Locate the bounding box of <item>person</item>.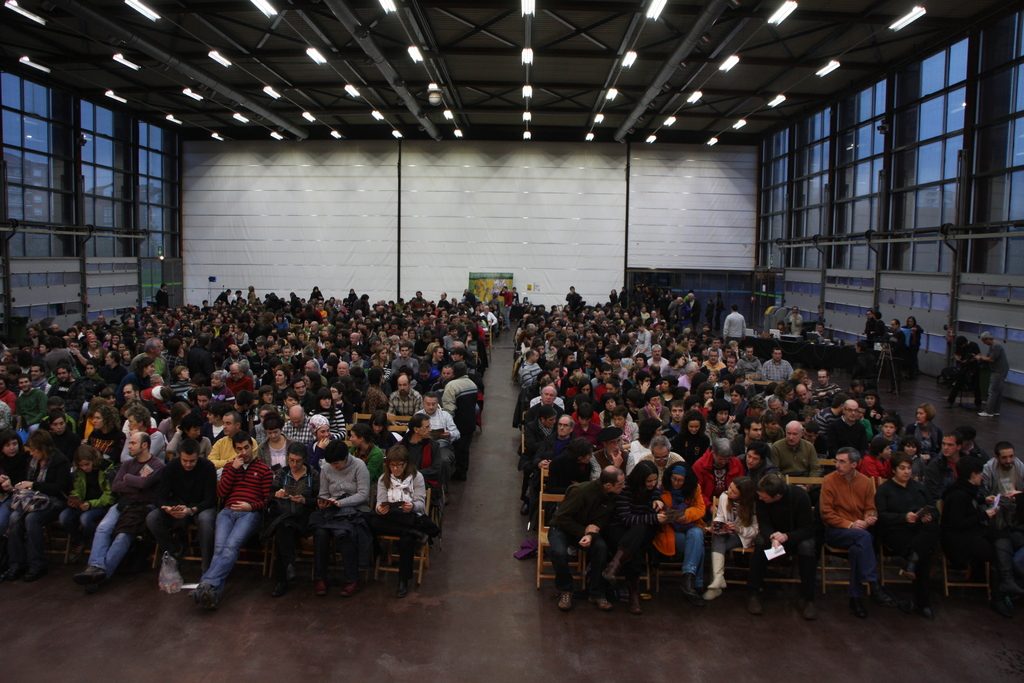
Bounding box: bbox=(365, 366, 390, 409).
